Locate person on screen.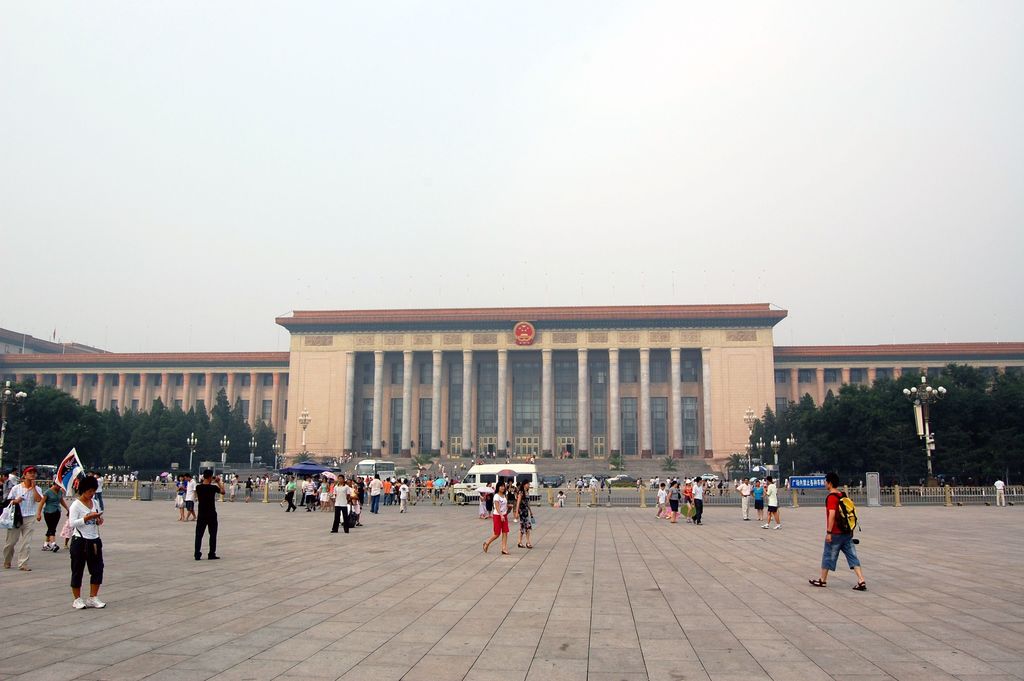
On screen at [left=666, top=482, right=681, bottom=524].
